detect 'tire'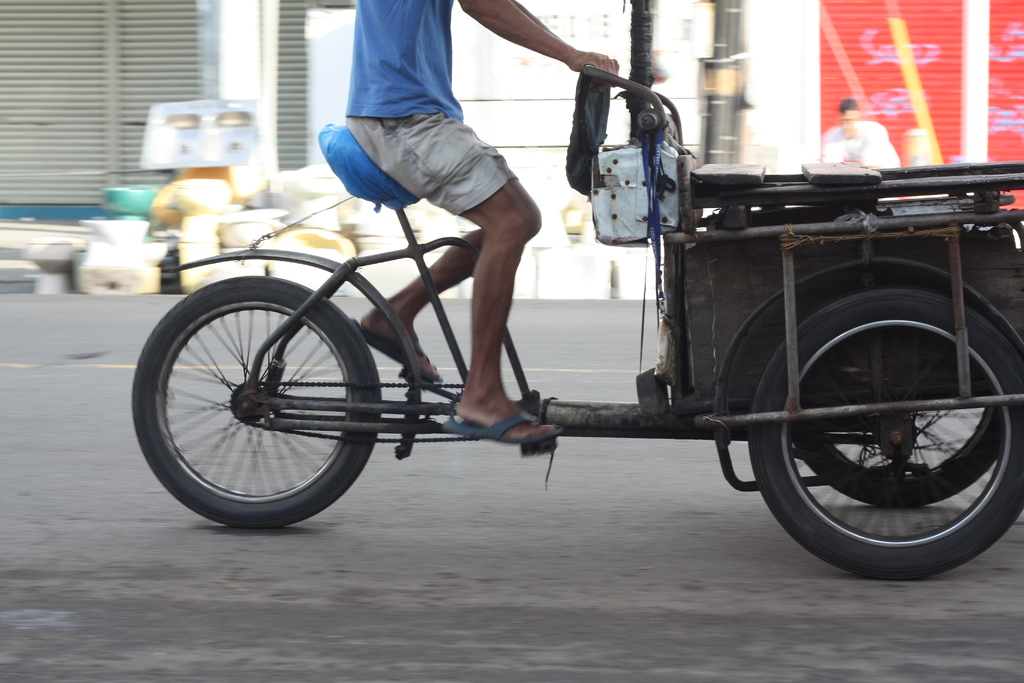
bbox(744, 277, 1023, 580)
